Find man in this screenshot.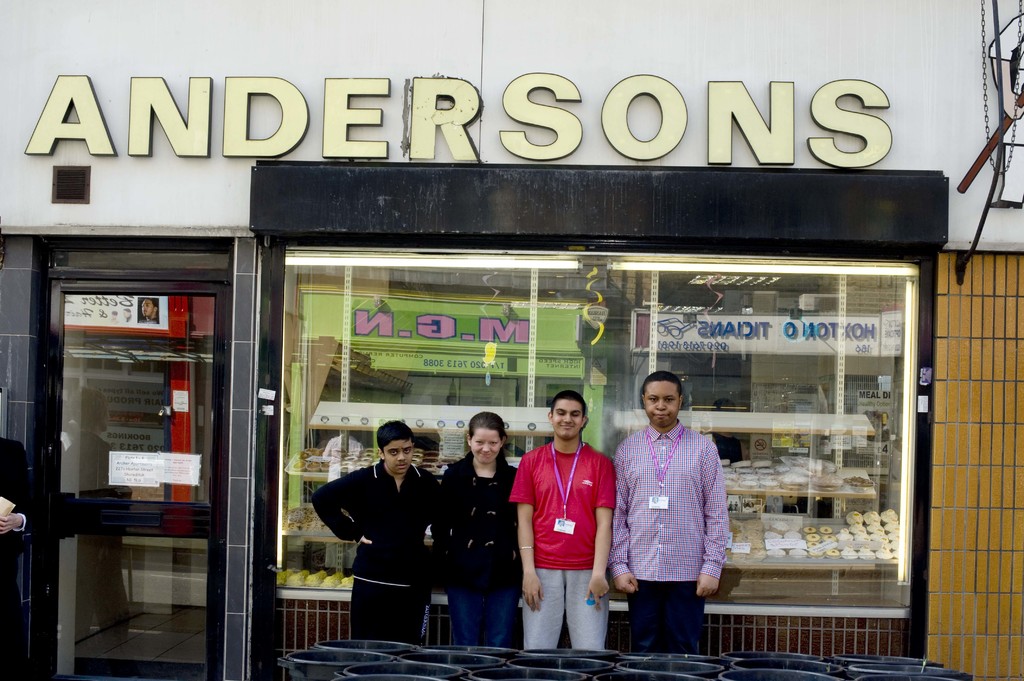
The bounding box for man is detection(505, 388, 637, 680).
